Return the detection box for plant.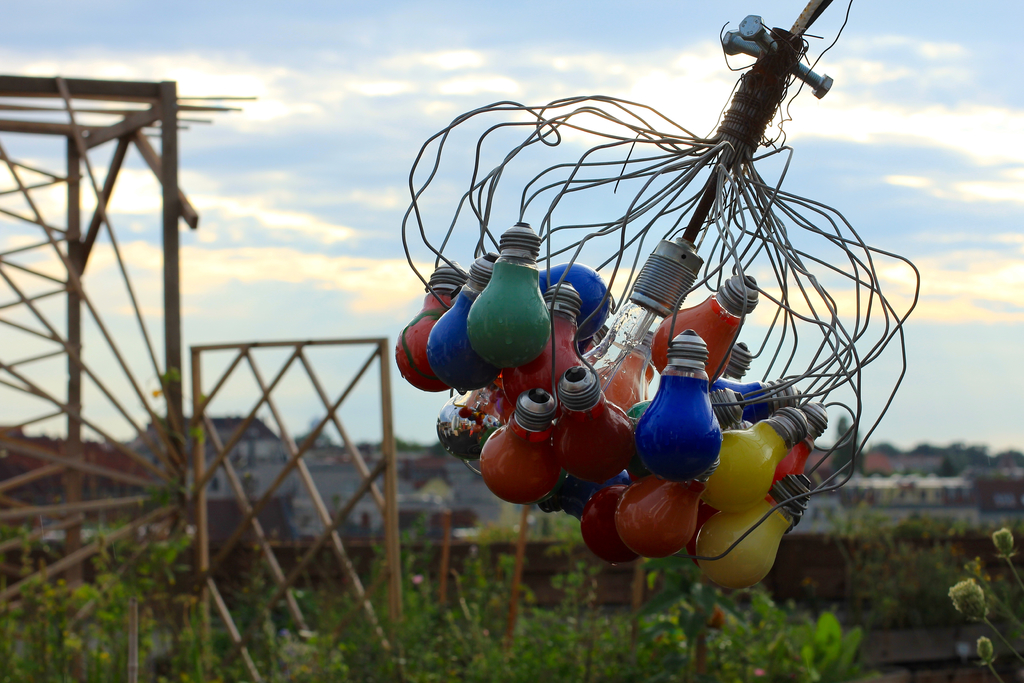
(778, 607, 860, 682).
